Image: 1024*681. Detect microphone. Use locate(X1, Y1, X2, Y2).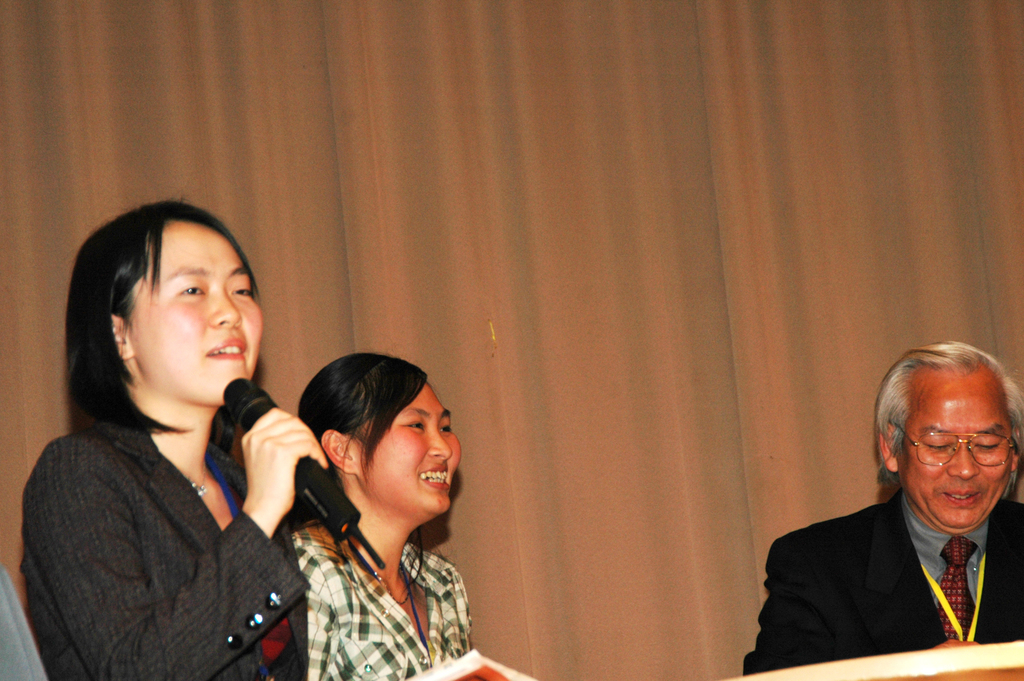
locate(225, 374, 386, 570).
